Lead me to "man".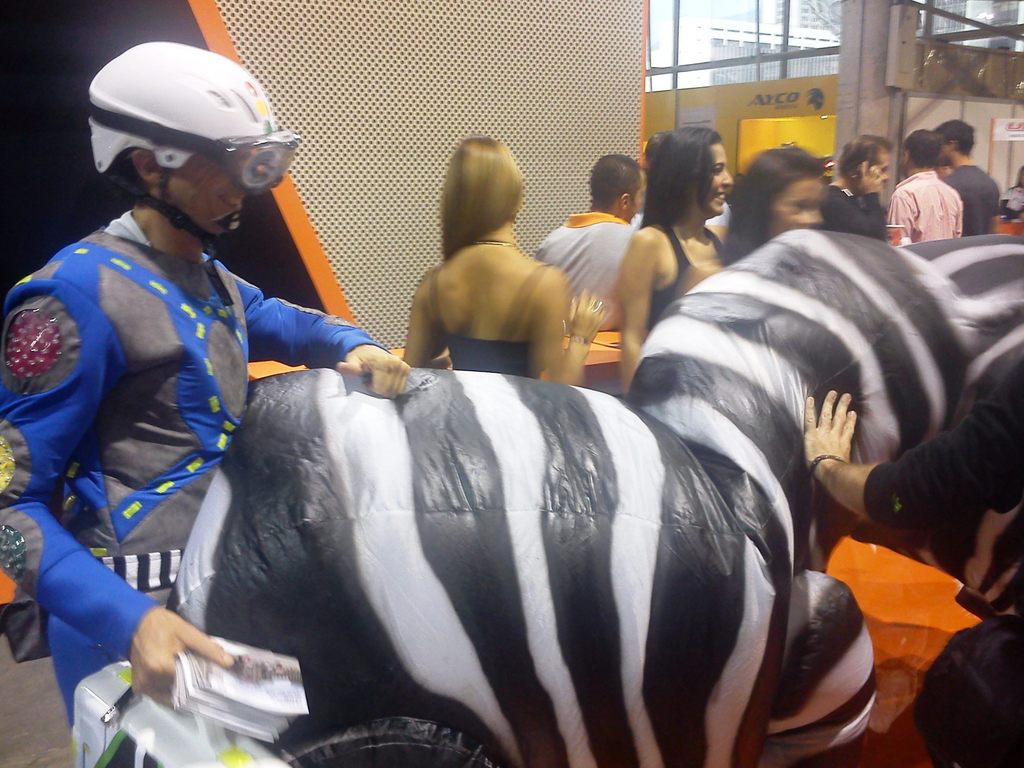
Lead to [x1=0, y1=41, x2=406, y2=730].
